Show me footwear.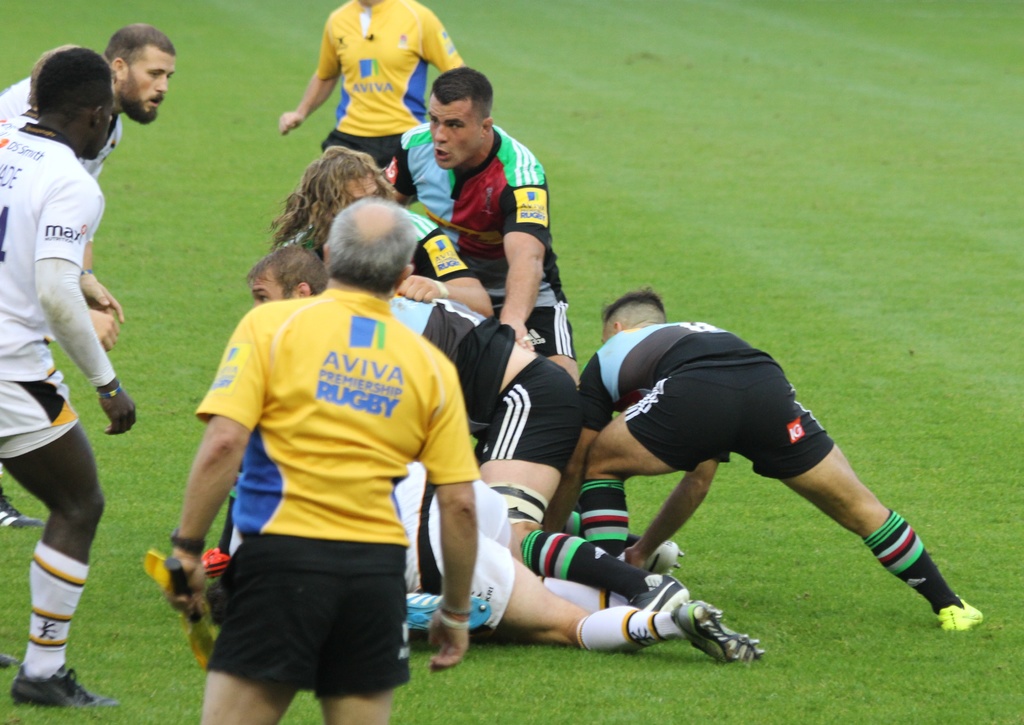
footwear is here: (667, 598, 778, 665).
